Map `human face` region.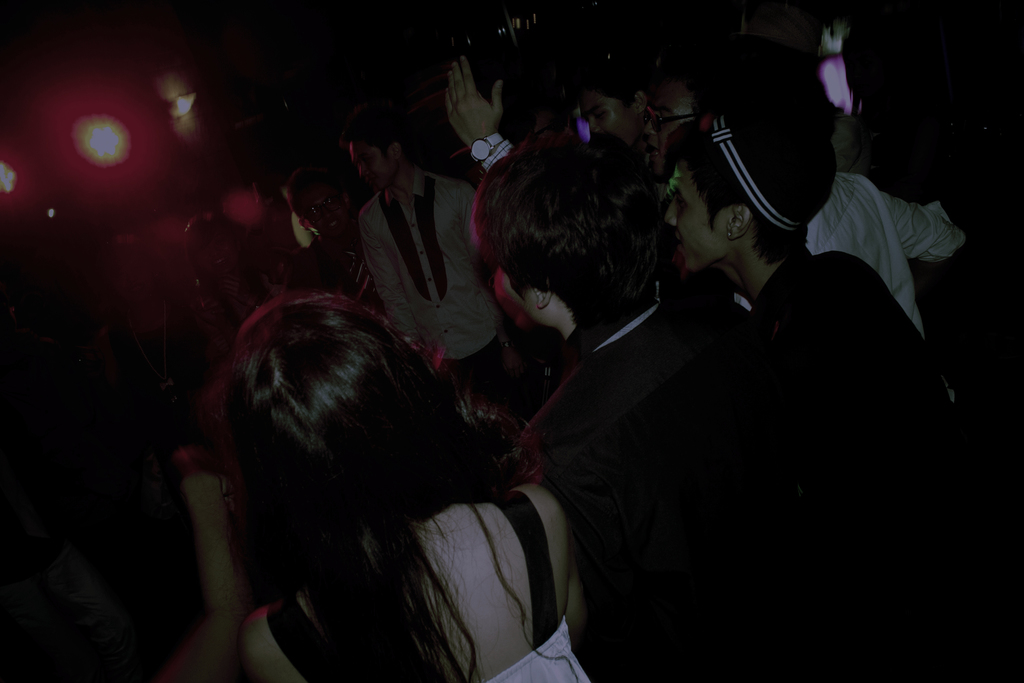
Mapped to {"x1": 584, "y1": 92, "x2": 637, "y2": 147}.
